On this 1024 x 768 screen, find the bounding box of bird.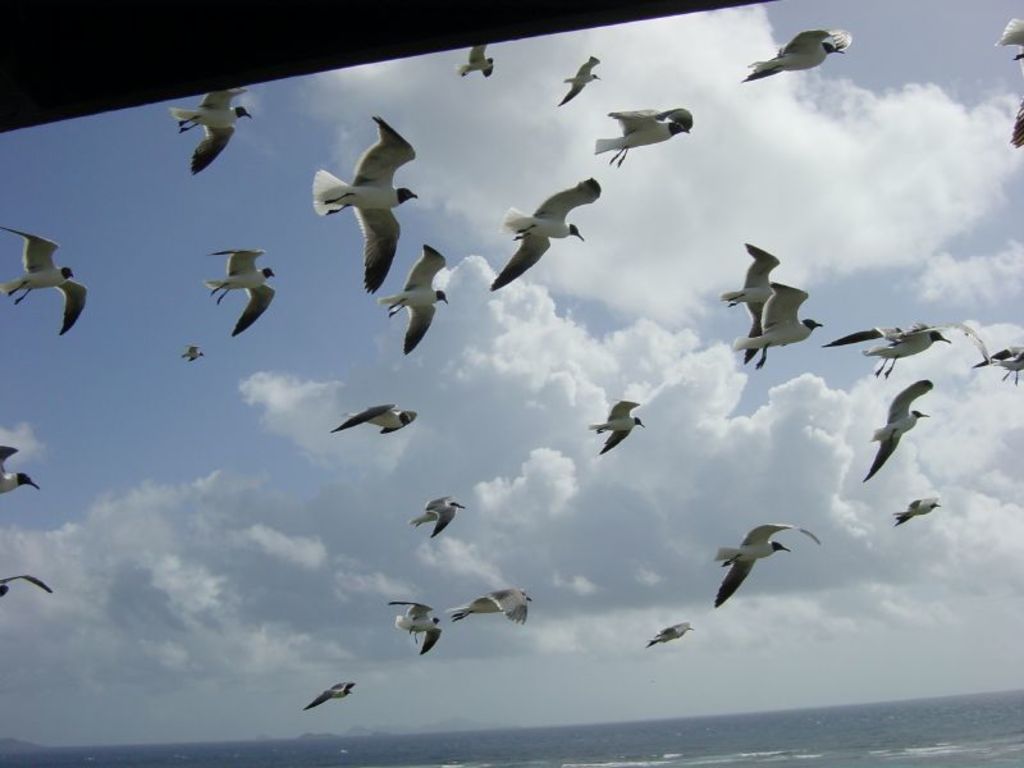
Bounding box: [x1=558, y1=55, x2=602, y2=105].
